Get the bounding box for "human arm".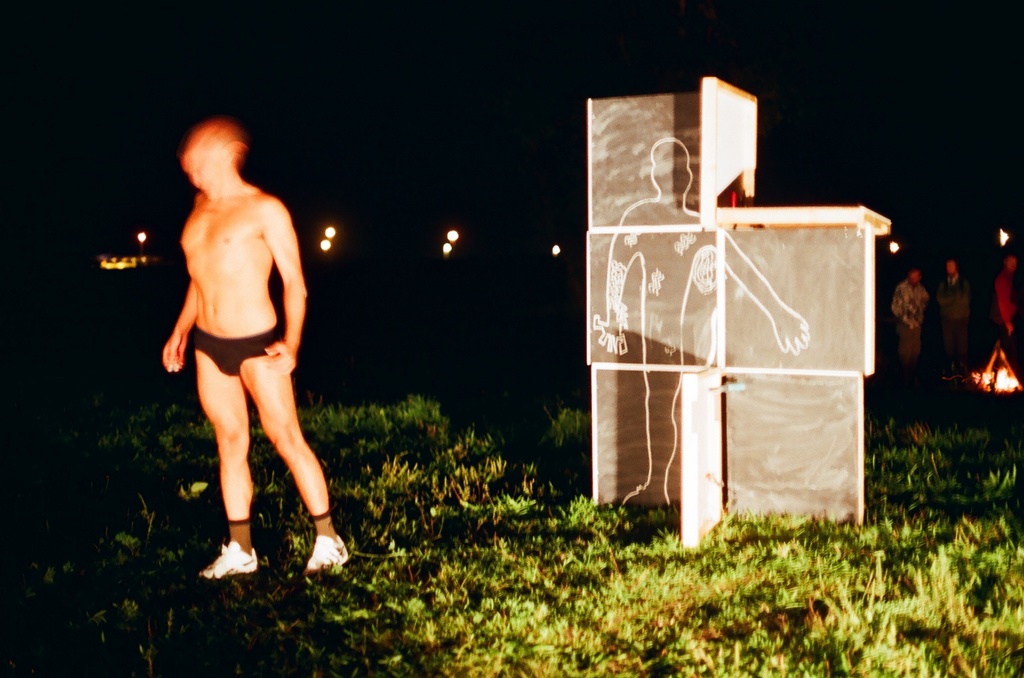
x1=163 y1=280 x2=206 y2=377.
